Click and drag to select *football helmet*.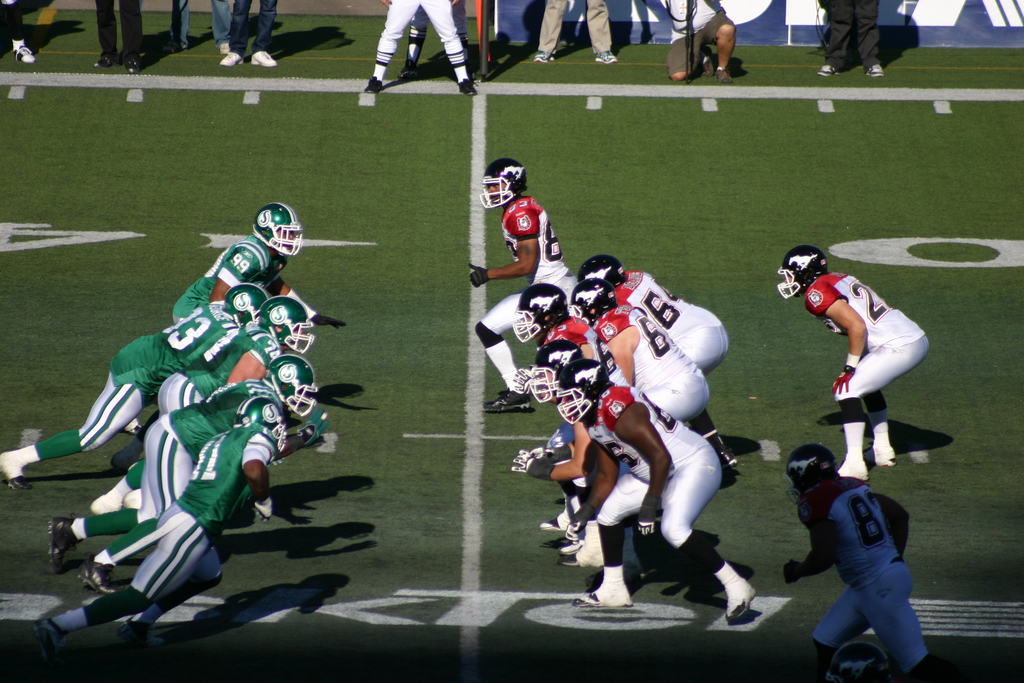
Selection: crop(253, 202, 305, 257).
